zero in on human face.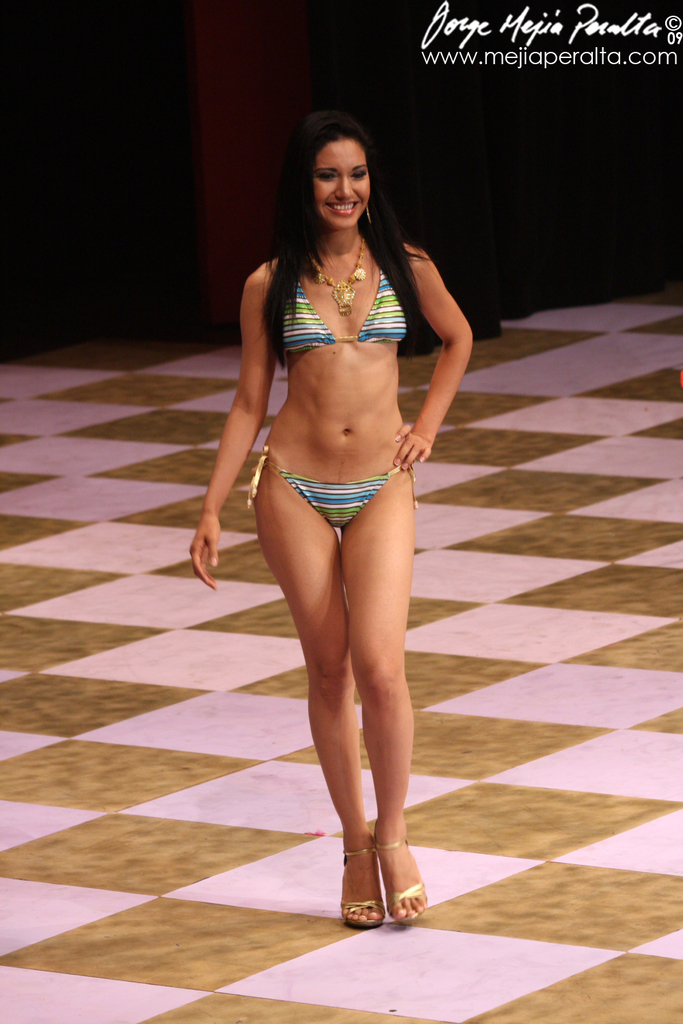
Zeroed in: box=[311, 138, 369, 229].
